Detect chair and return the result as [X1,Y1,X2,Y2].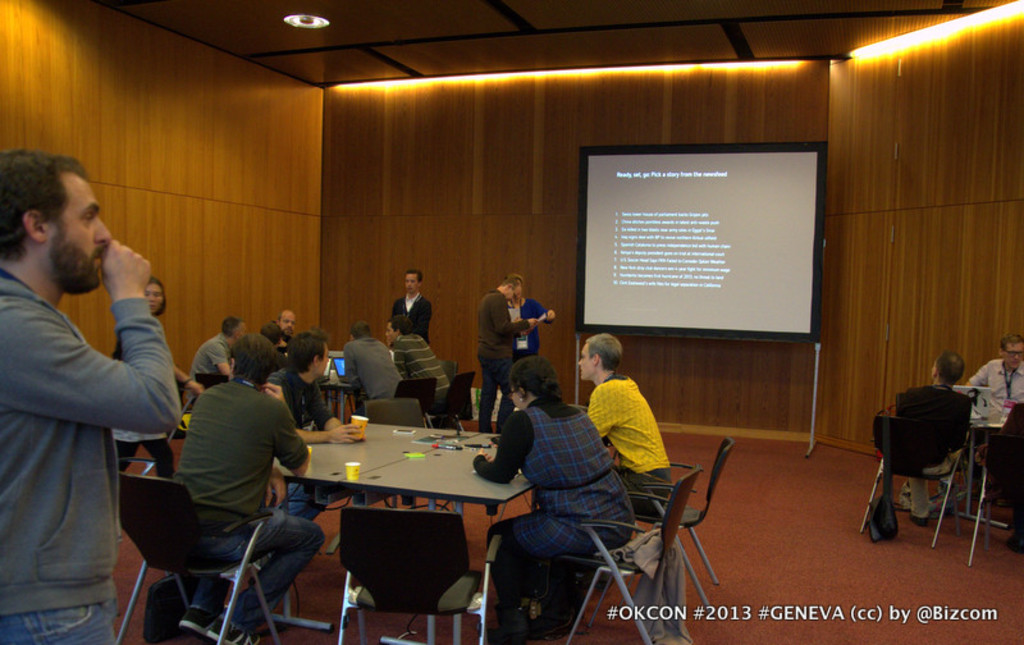
[189,372,225,402].
